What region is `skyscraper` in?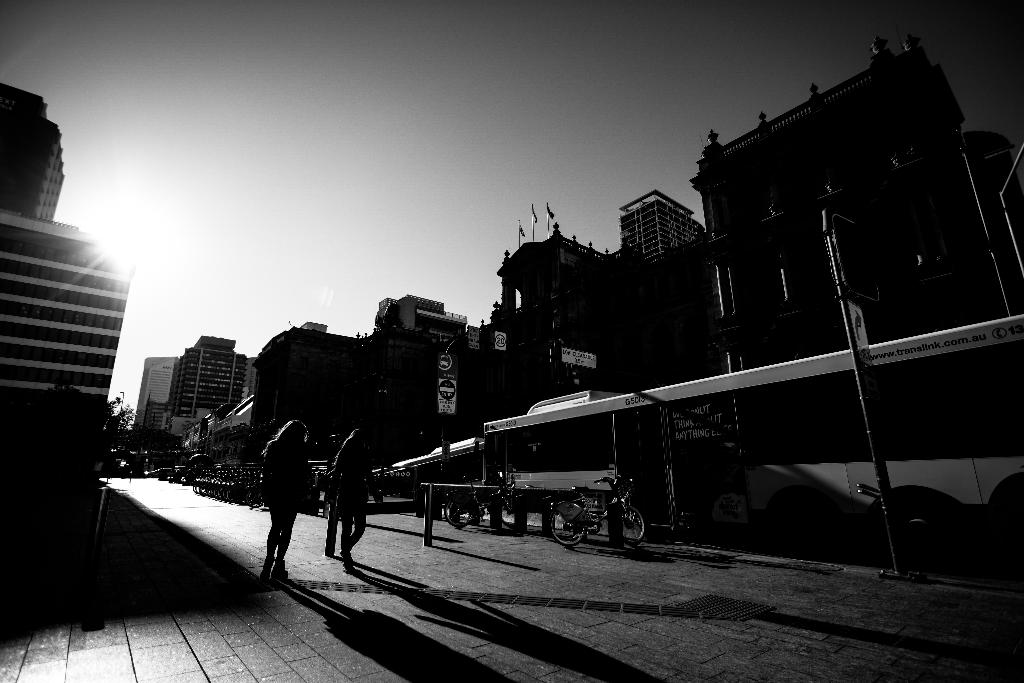
167:335:263:440.
